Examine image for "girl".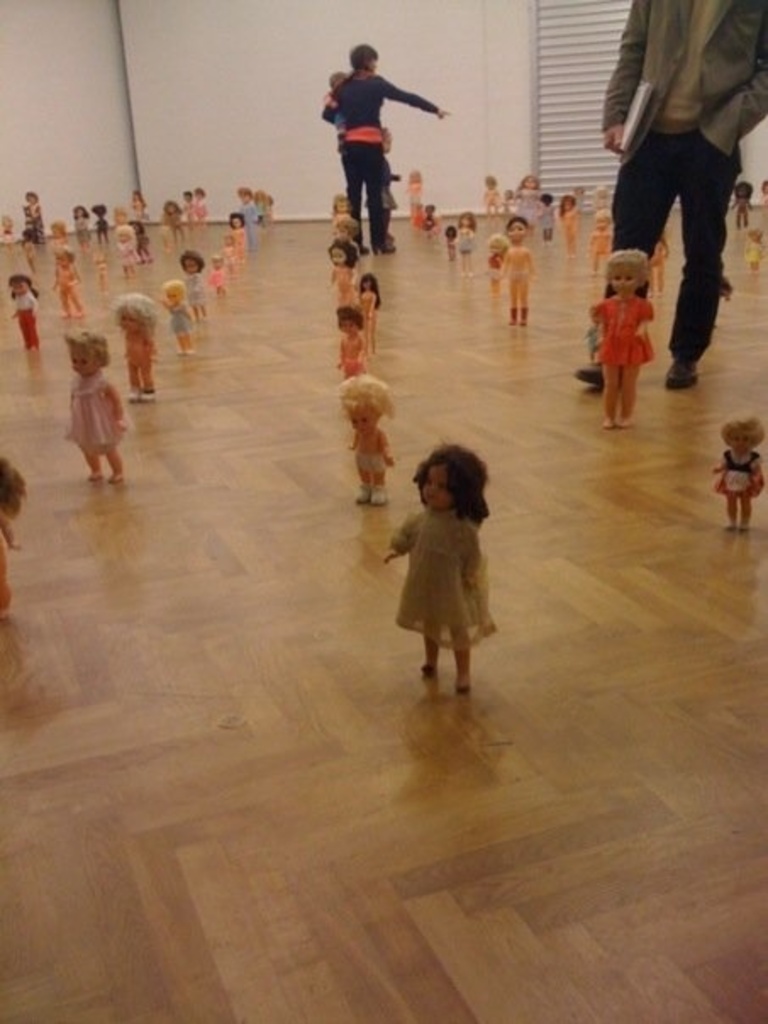
Examination result: region(161, 197, 183, 239).
